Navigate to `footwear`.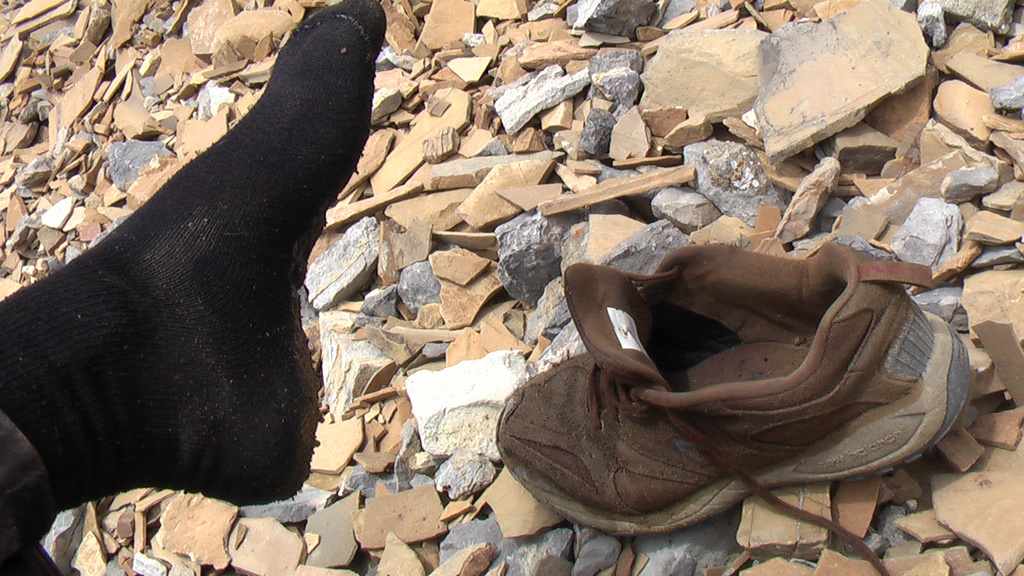
Navigation target: locate(513, 216, 977, 534).
